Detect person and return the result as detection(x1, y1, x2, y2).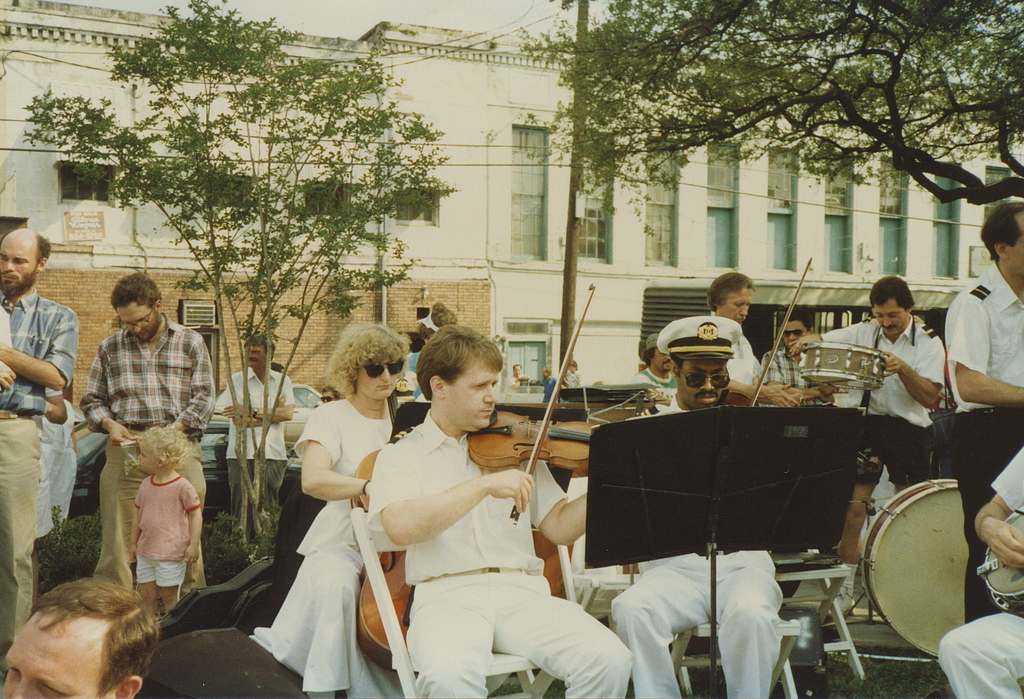
detection(360, 320, 635, 698).
